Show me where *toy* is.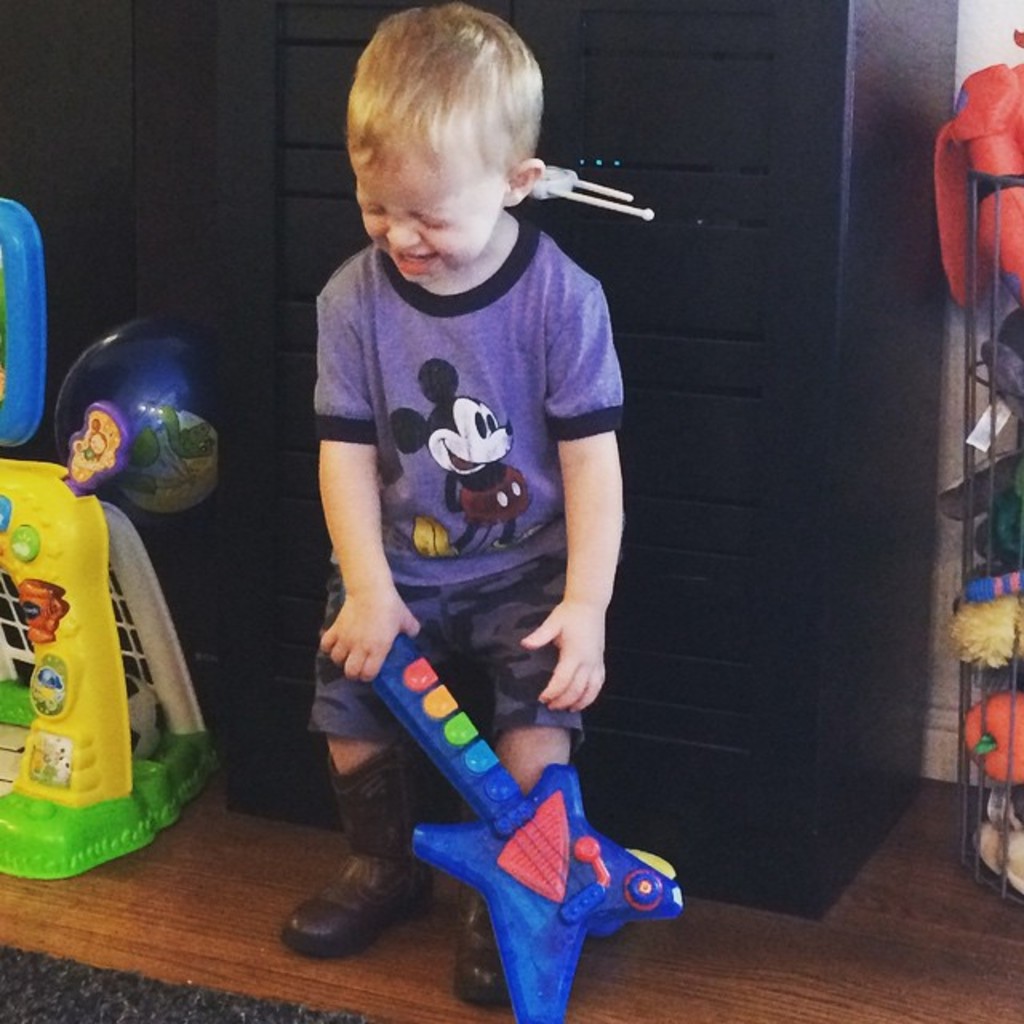
*toy* is at {"left": 0, "top": 429, "right": 227, "bottom": 917}.
